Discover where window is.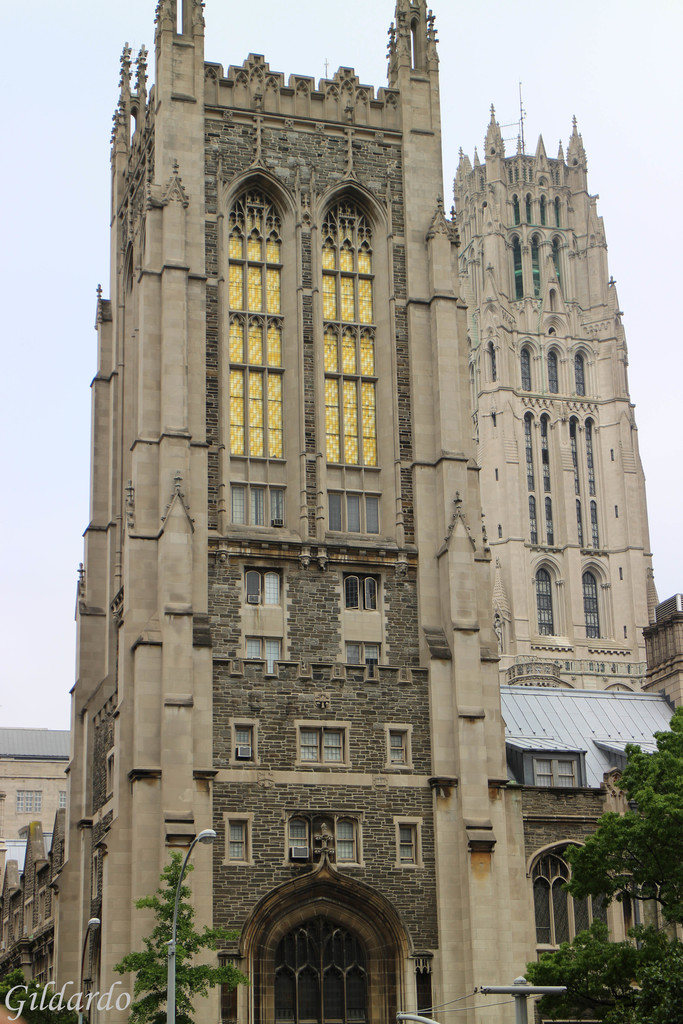
Discovered at <region>325, 488, 387, 533</region>.
